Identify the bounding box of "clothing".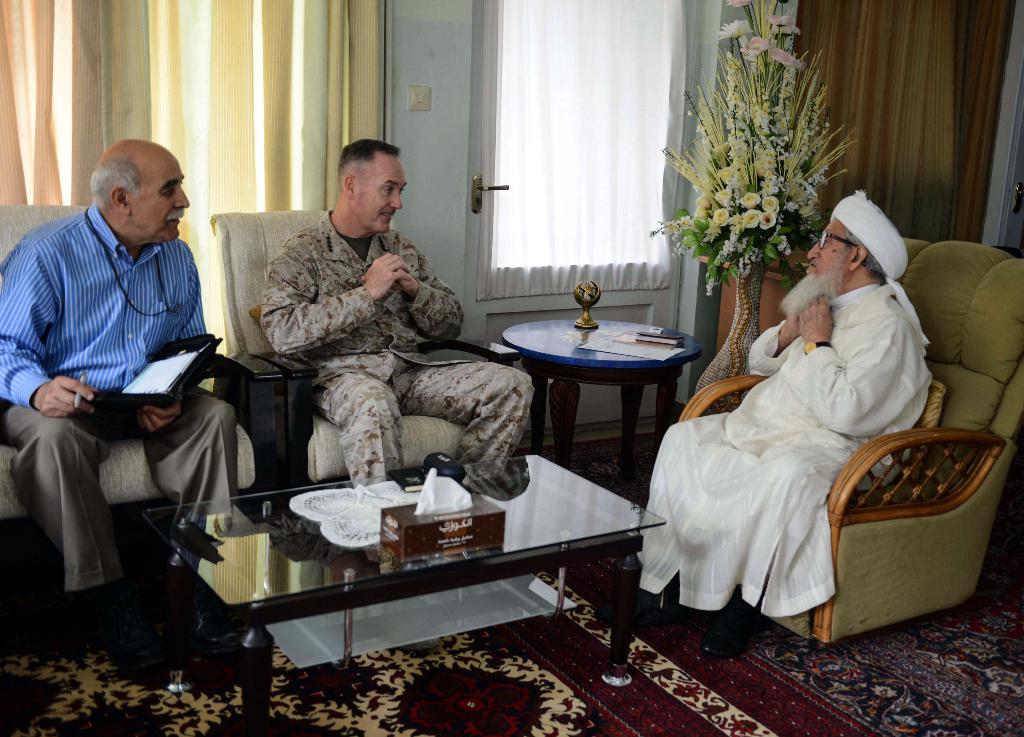
bbox(20, 130, 246, 648).
